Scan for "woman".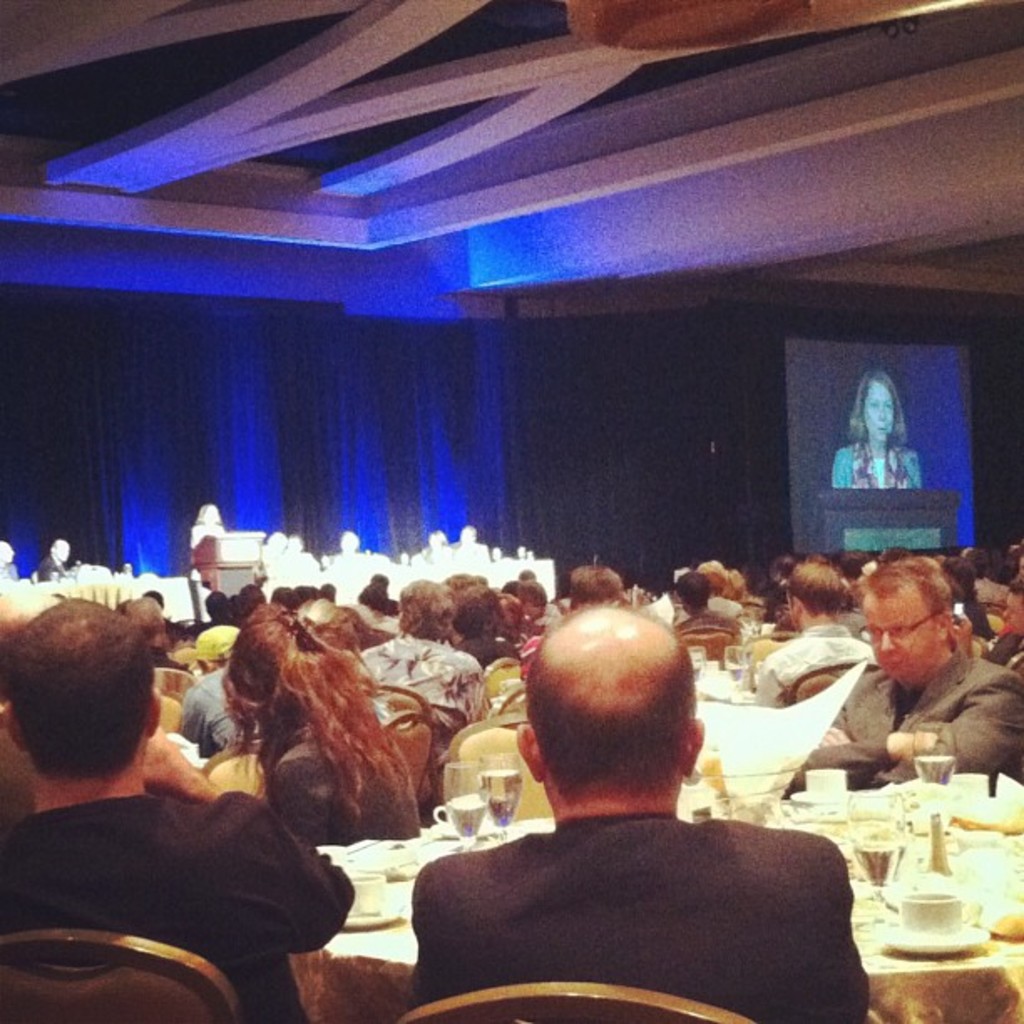
Scan result: 211/587/415/803.
